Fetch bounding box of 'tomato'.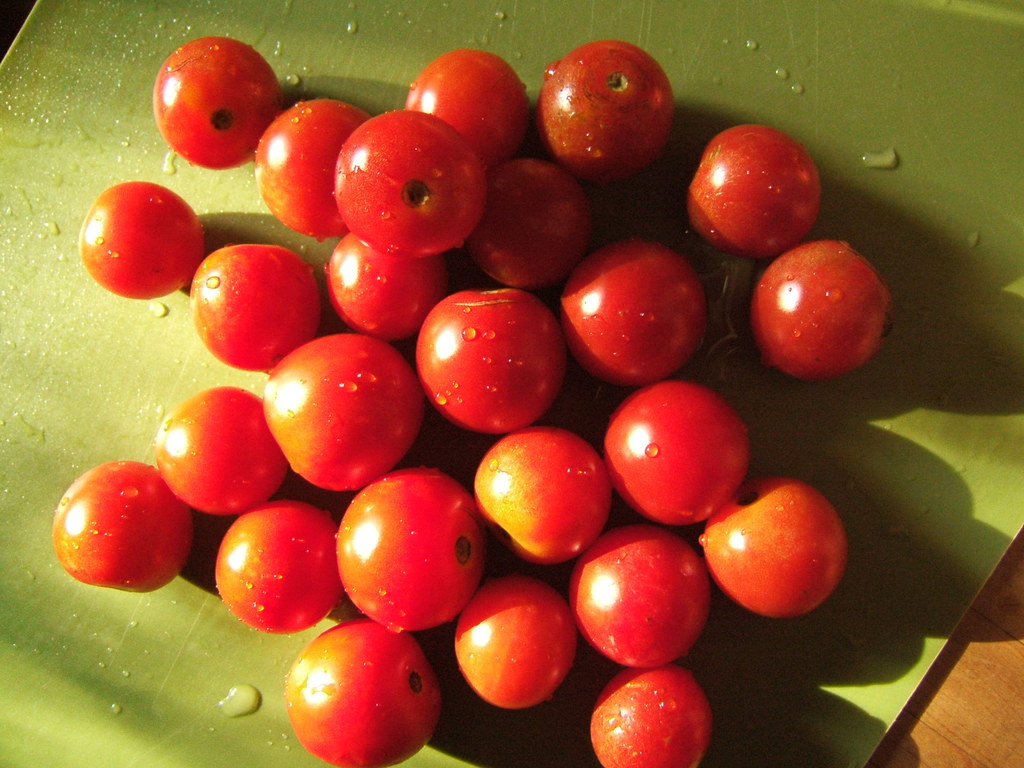
Bbox: 218/495/344/634.
